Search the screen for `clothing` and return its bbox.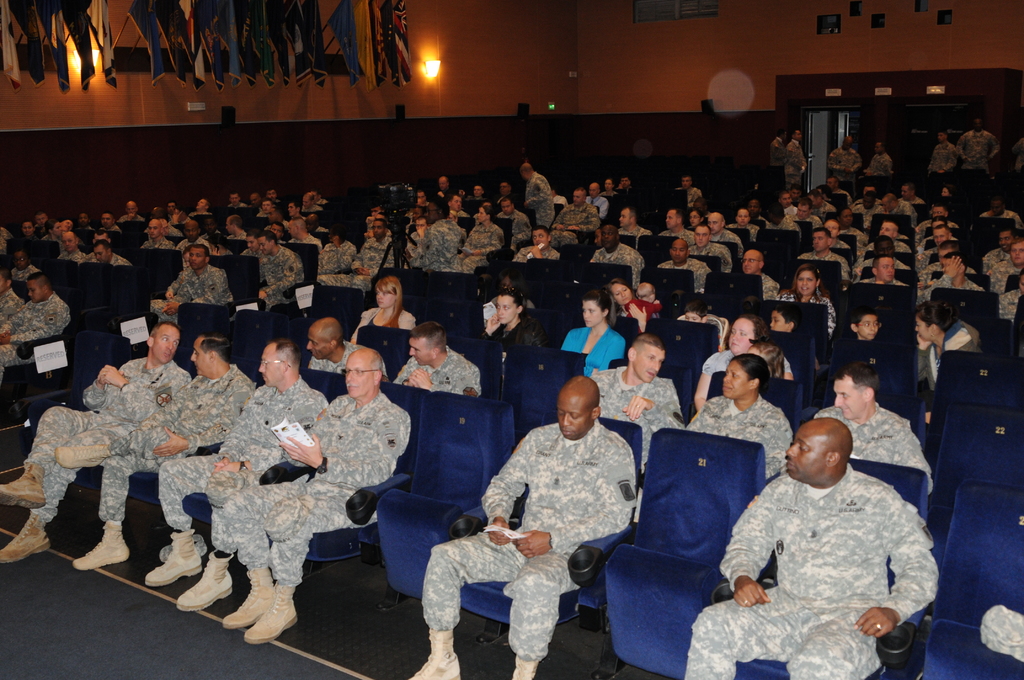
Found: l=680, t=462, r=934, b=679.
